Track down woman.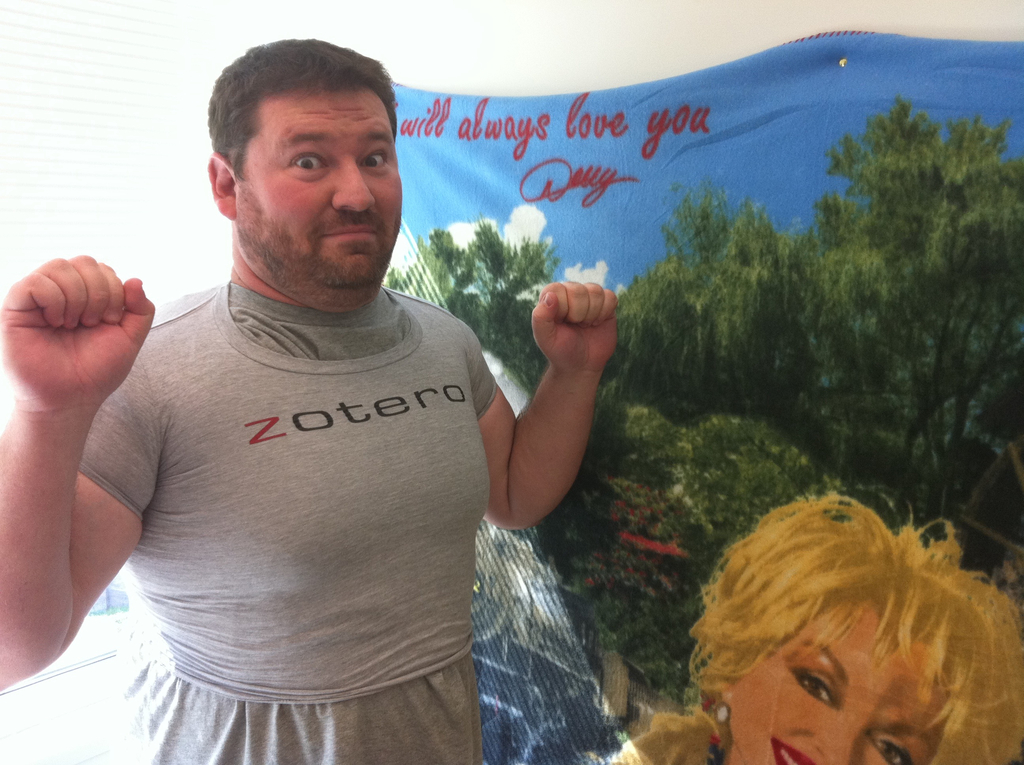
Tracked to <region>653, 457, 1016, 764</region>.
